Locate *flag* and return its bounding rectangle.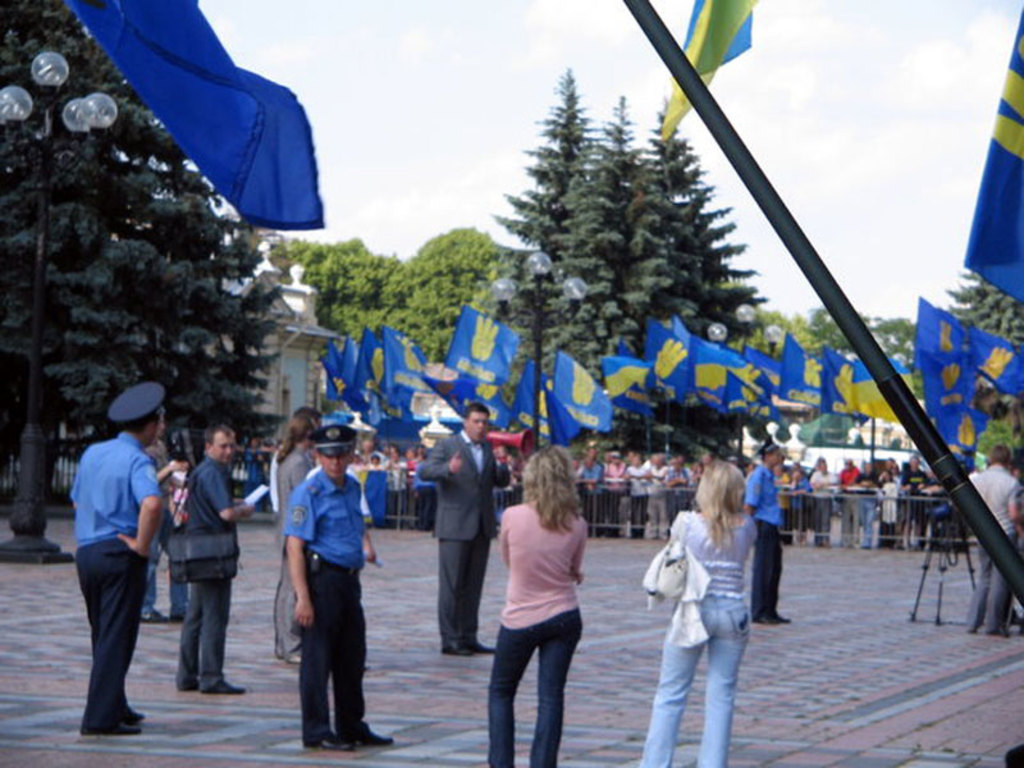
bbox=[941, 399, 992, 451].
